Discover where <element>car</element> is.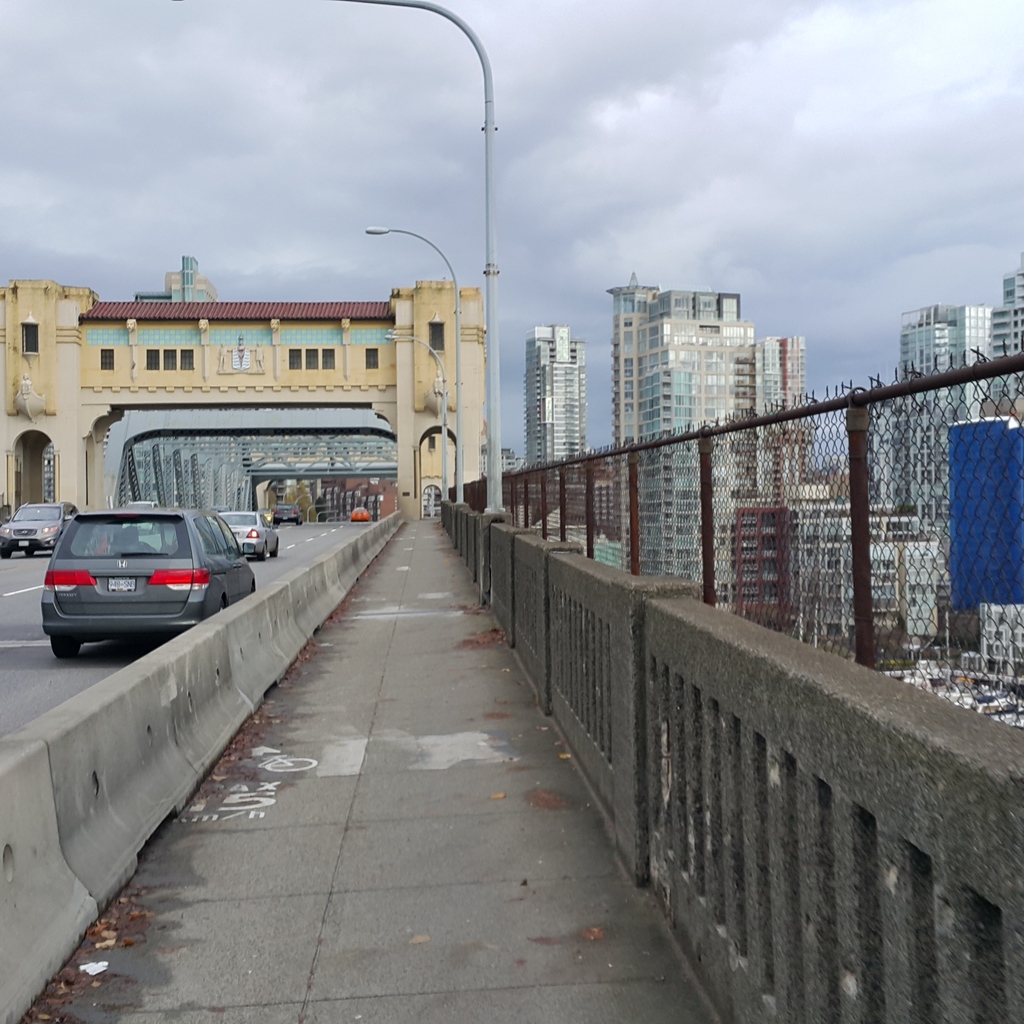
Discovered at 274, 501, 303, 525.
